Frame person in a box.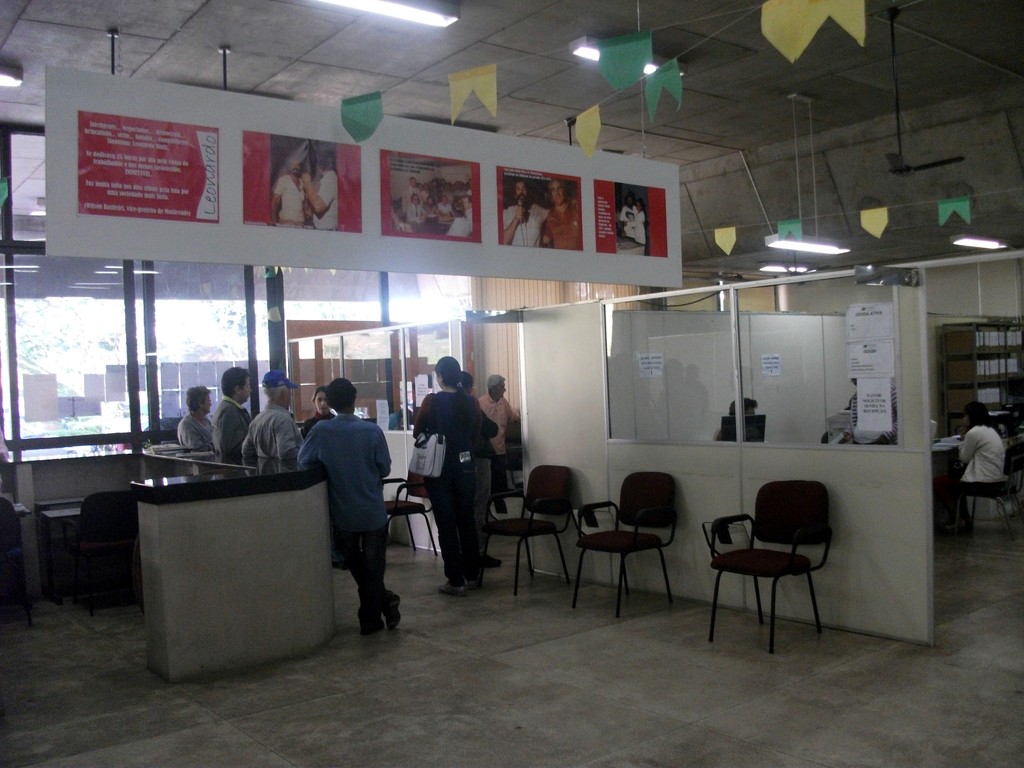
215, 364, 255, 463.
